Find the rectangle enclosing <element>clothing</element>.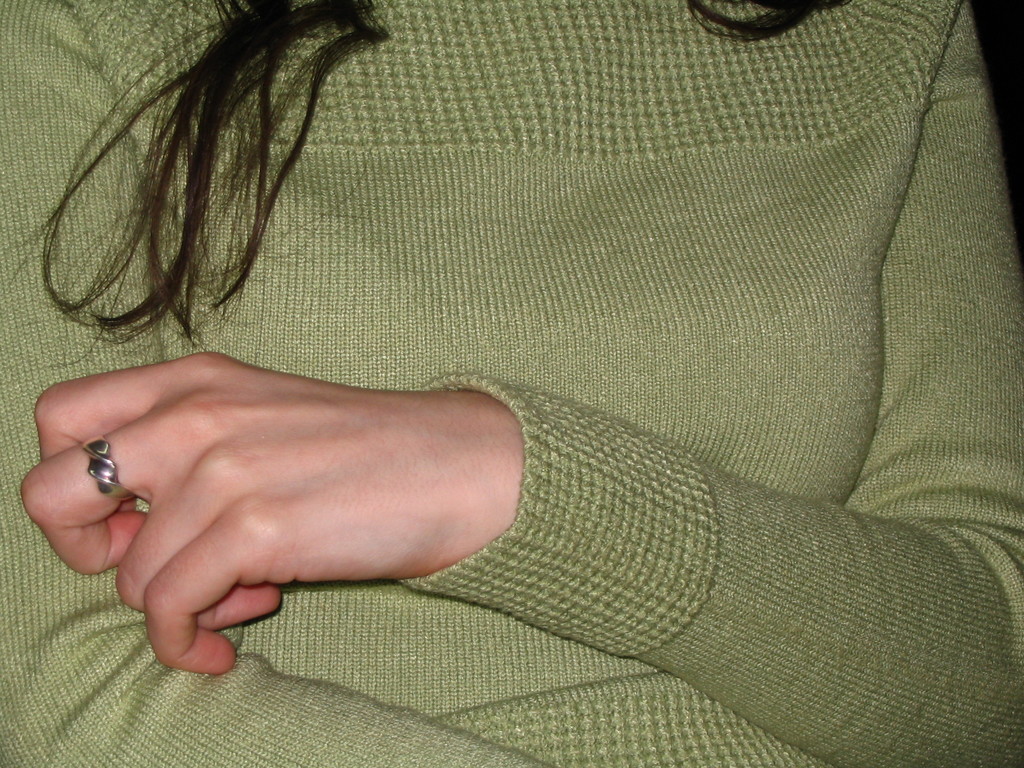
box=[3, 3, 1003, 721].
